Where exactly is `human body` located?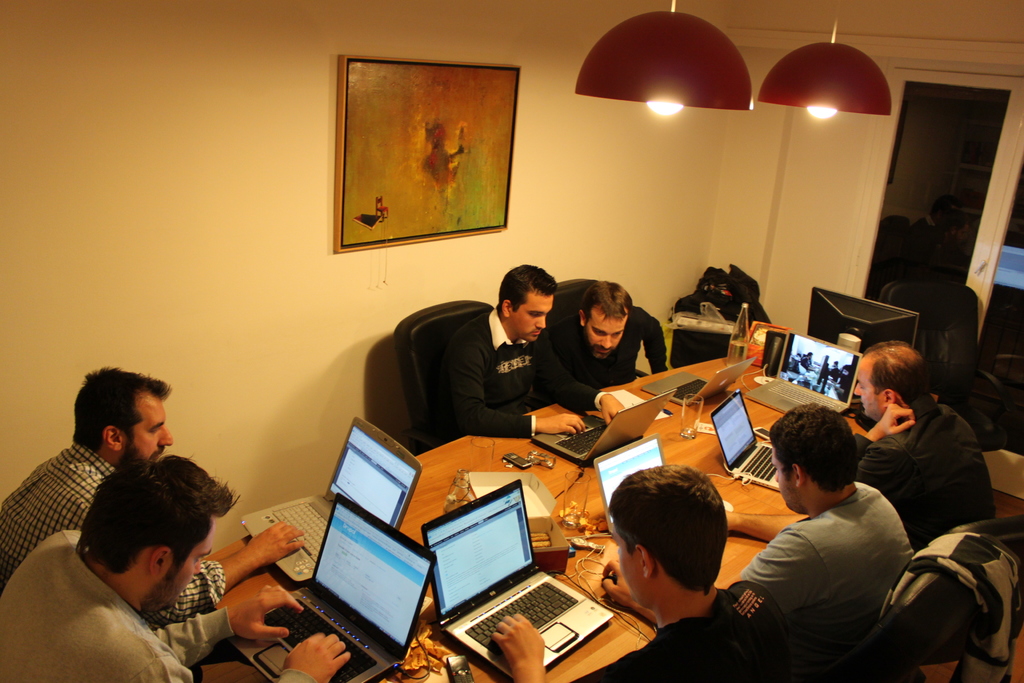
Its bounding box is box=[4, 455, 344, 682].
